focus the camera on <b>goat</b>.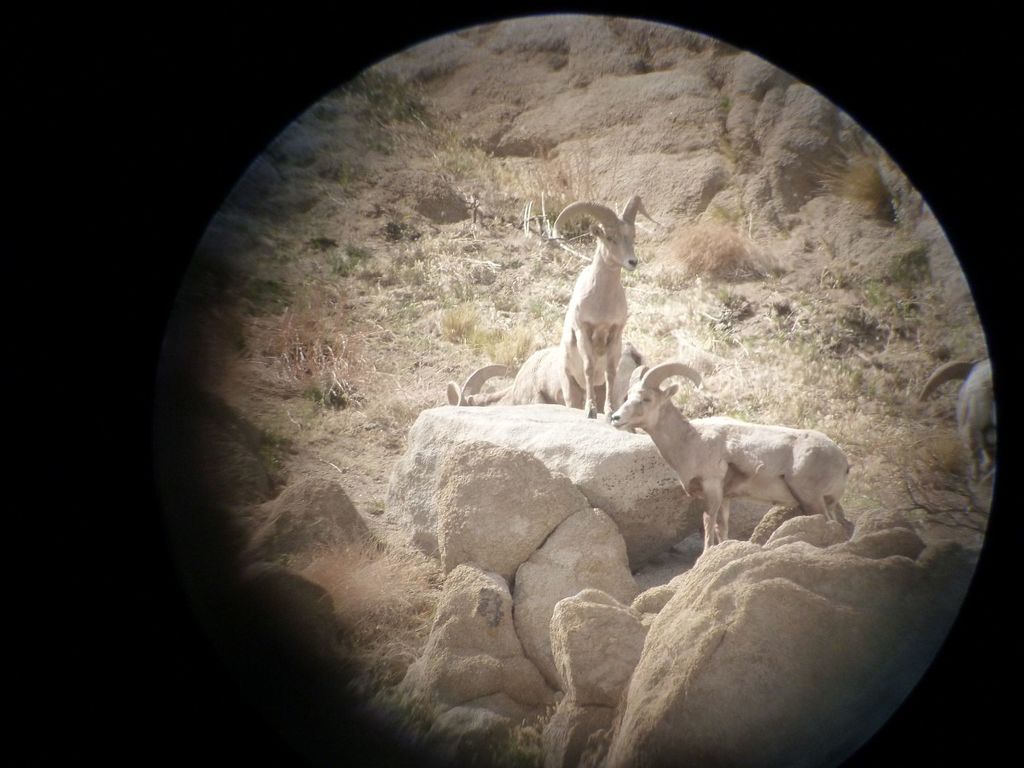
Focus region: rect(605, 343, 850, 566).
